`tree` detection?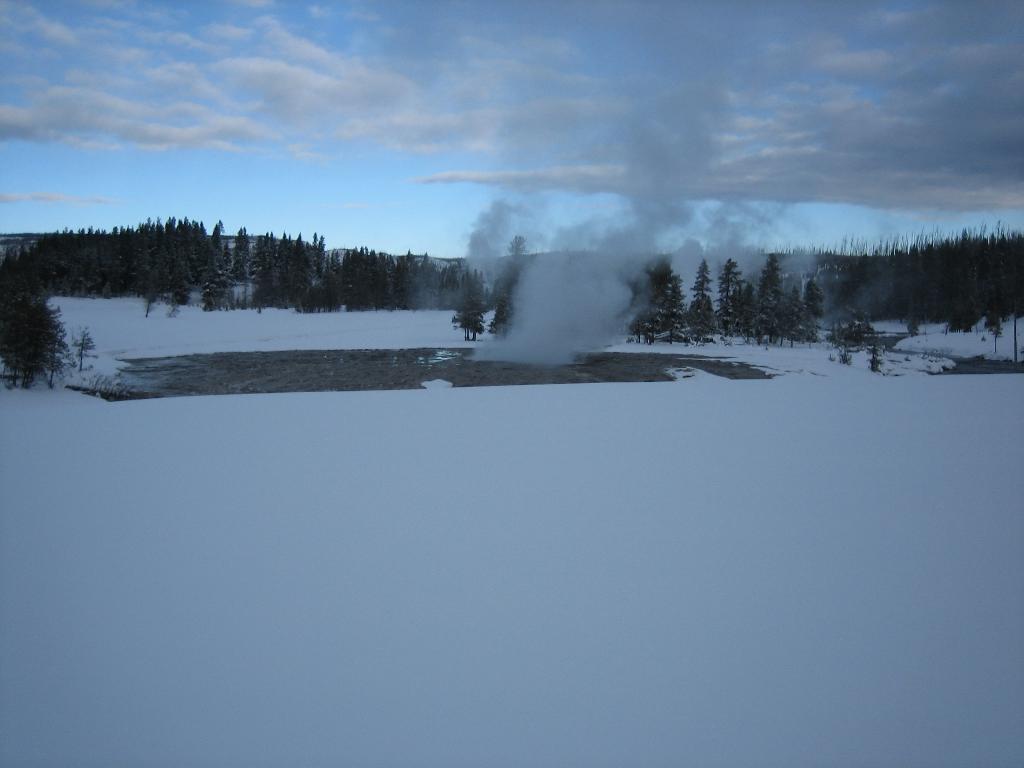
(x1=866, y1=345, x2=884, y2=378)
